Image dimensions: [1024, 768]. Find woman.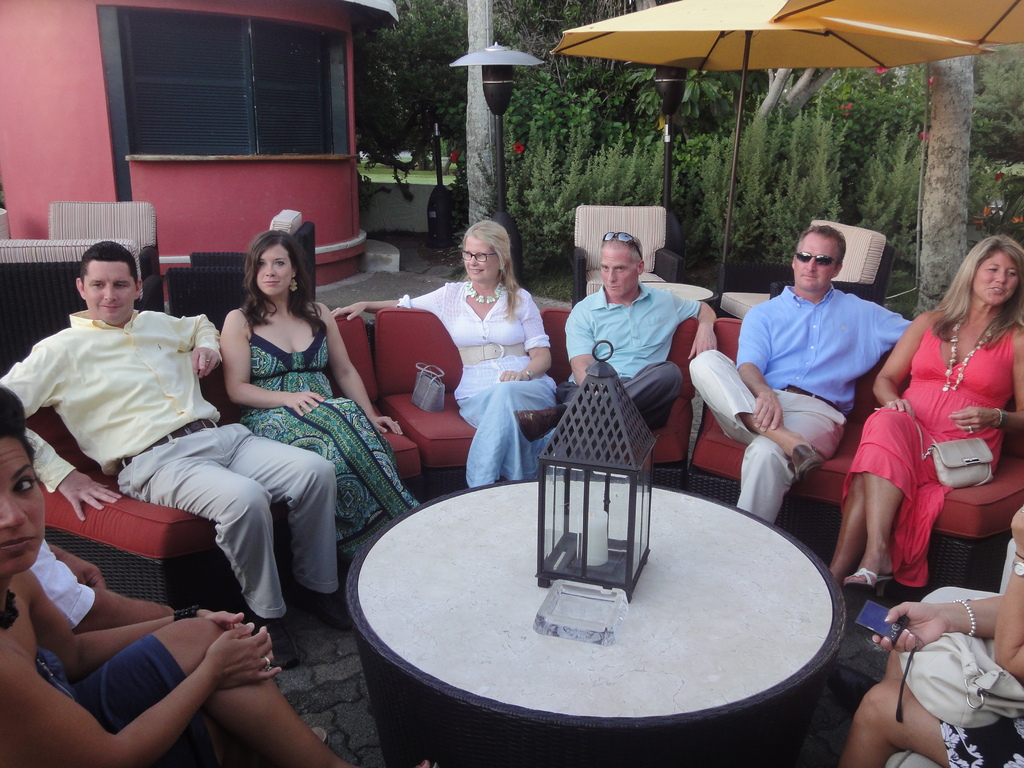
218/229/426/566.
